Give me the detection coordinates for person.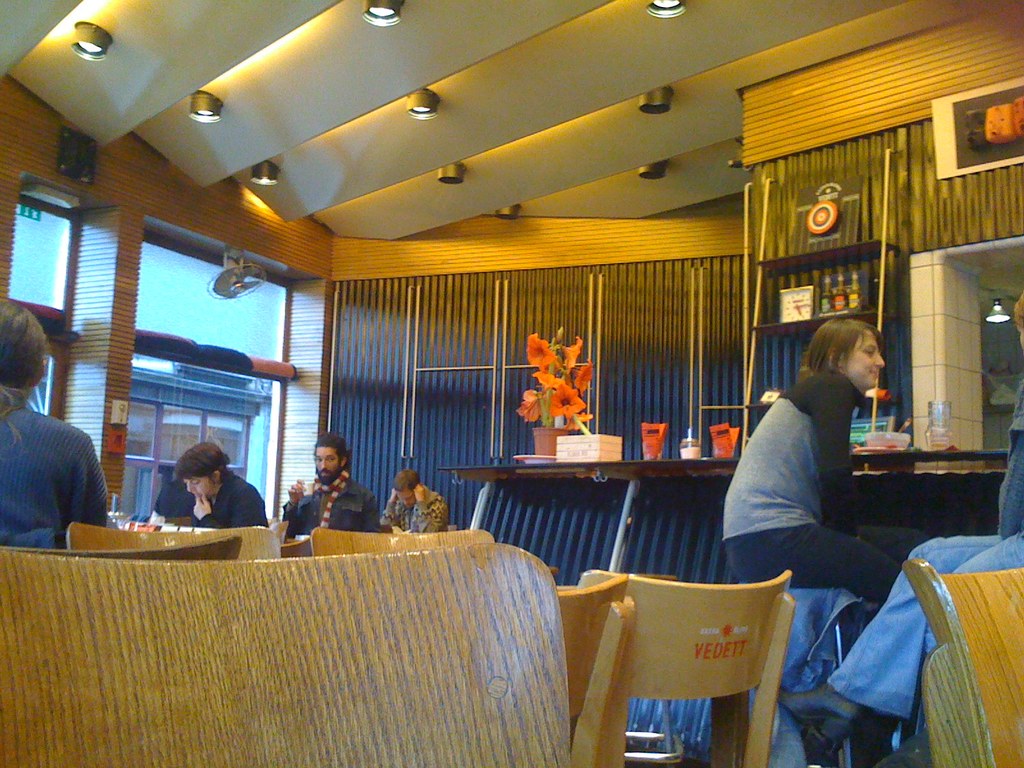
{"x1": 0, "y1": 302, "x2": 110, "y2": 550}.
